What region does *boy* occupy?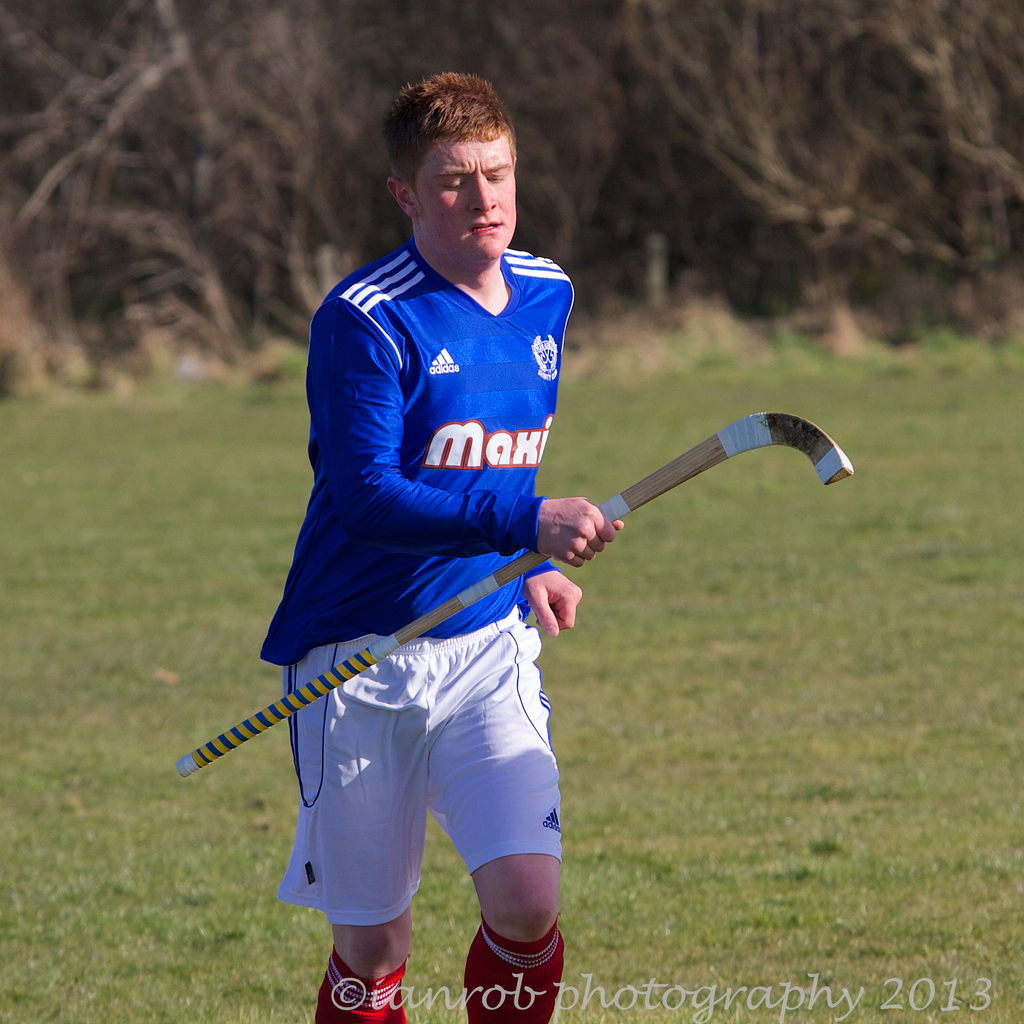
<box>148,134,757,1016</box>.
